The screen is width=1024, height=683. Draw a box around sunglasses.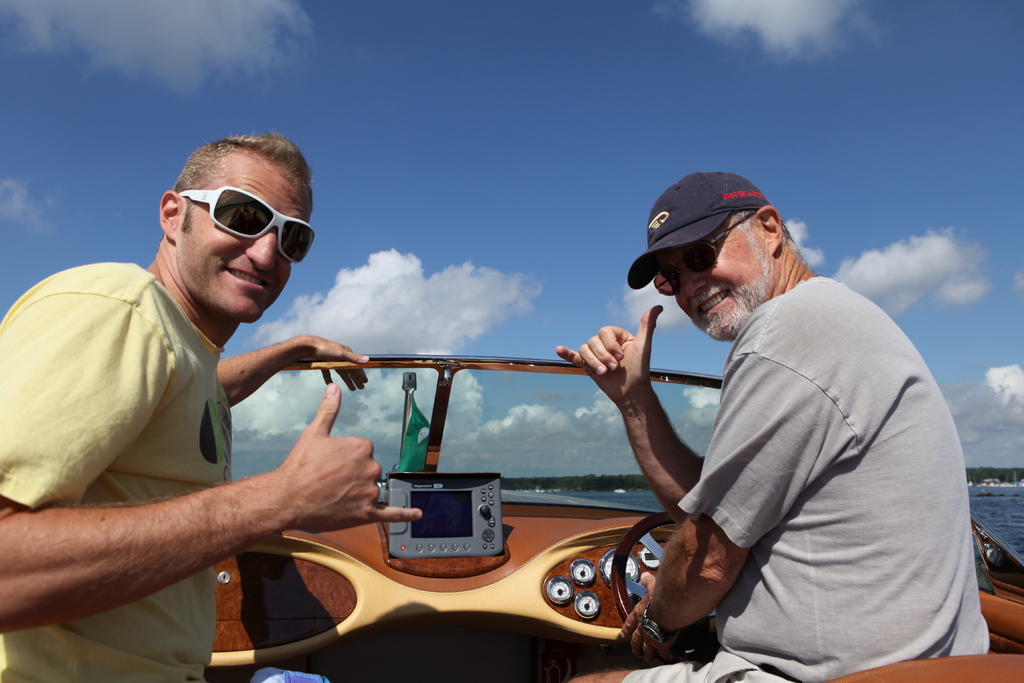
bbox=(179, 184, 319, 265).
